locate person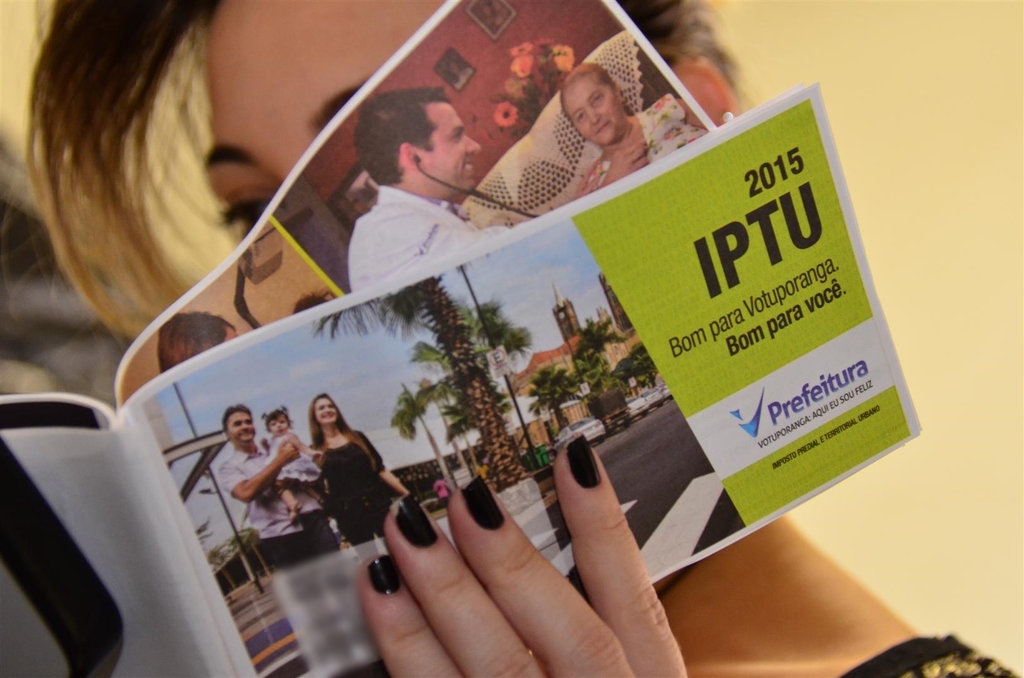
select_region(216, 406, 344, 574)
